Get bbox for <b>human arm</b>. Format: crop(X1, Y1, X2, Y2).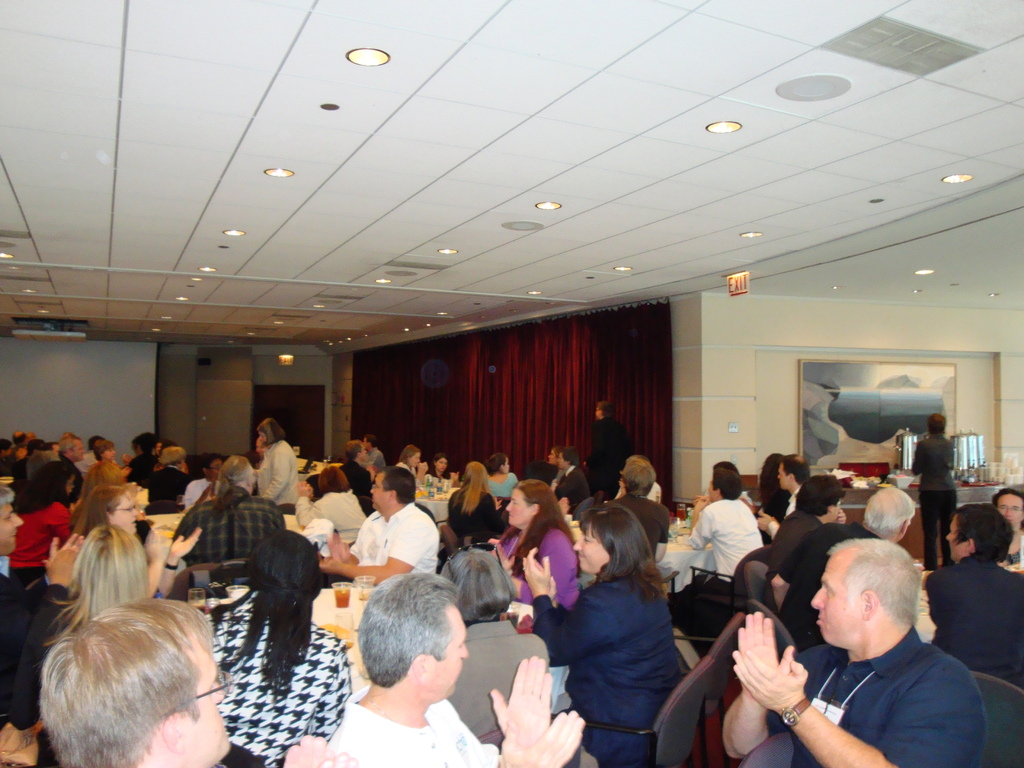
crop(27, 529, 83, 598).
